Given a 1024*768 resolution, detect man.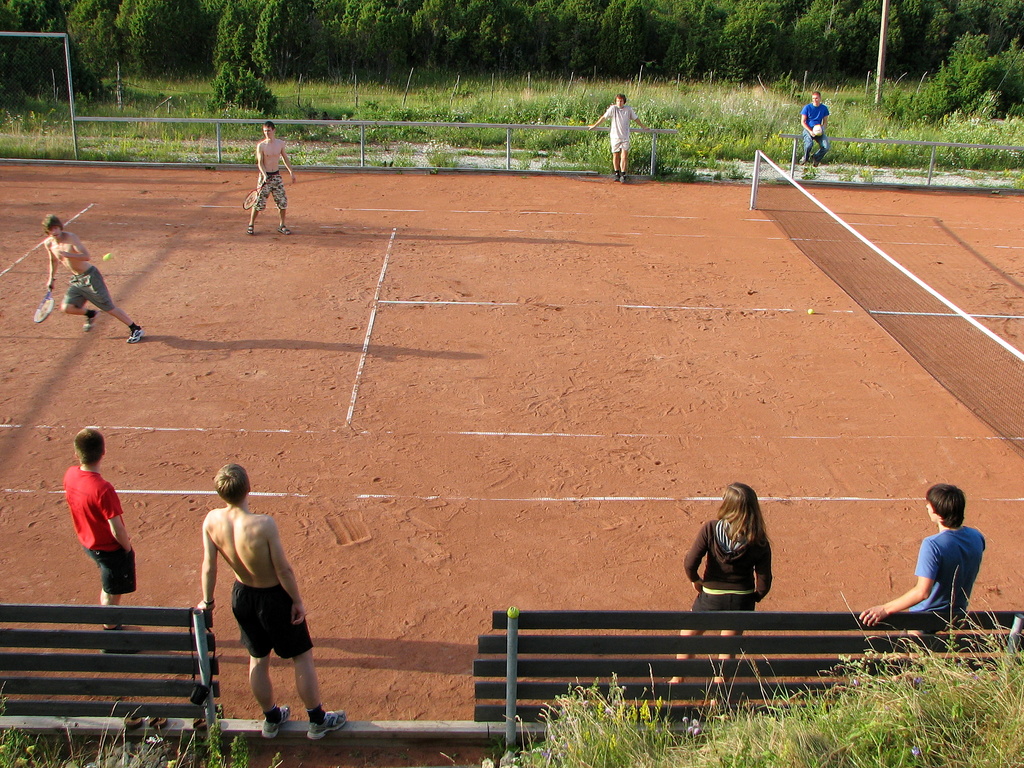
<box>46,209,147,342</box>.
